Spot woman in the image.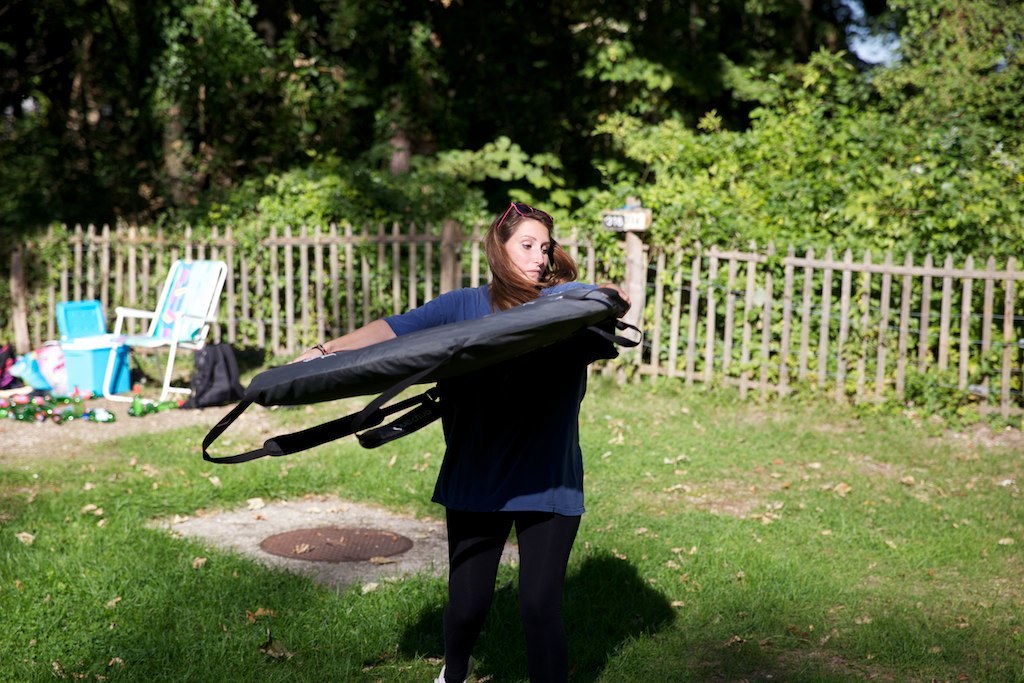
woman found at [223, 207, 675, 661].
